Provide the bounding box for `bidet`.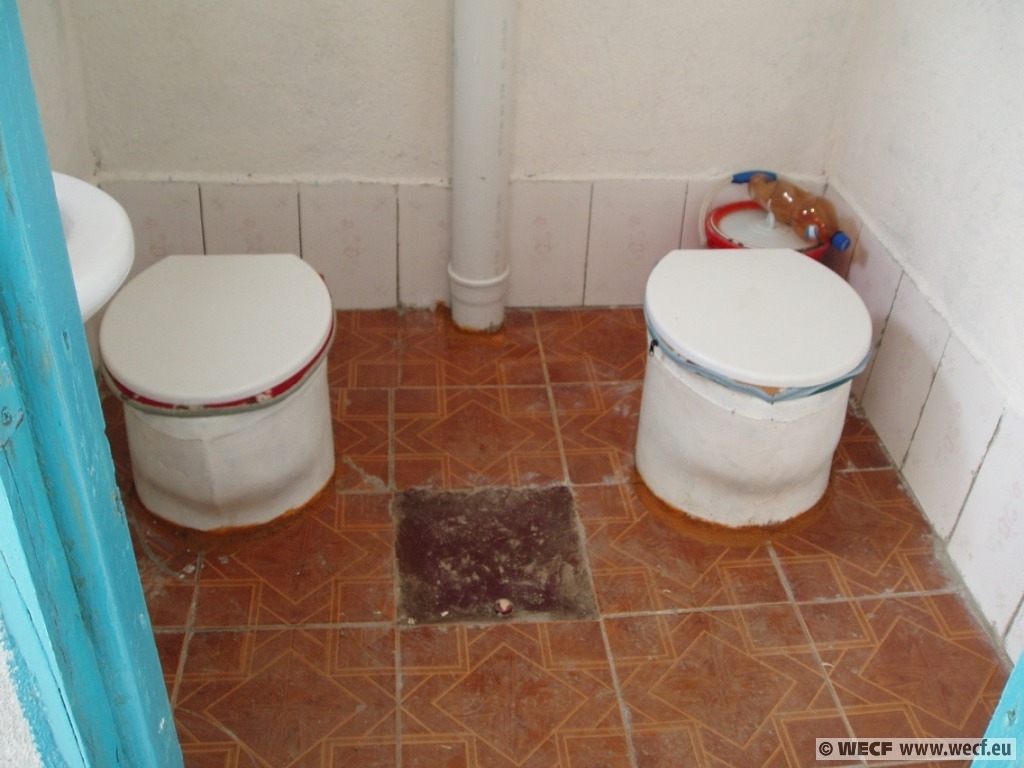
632/245/873/531.
